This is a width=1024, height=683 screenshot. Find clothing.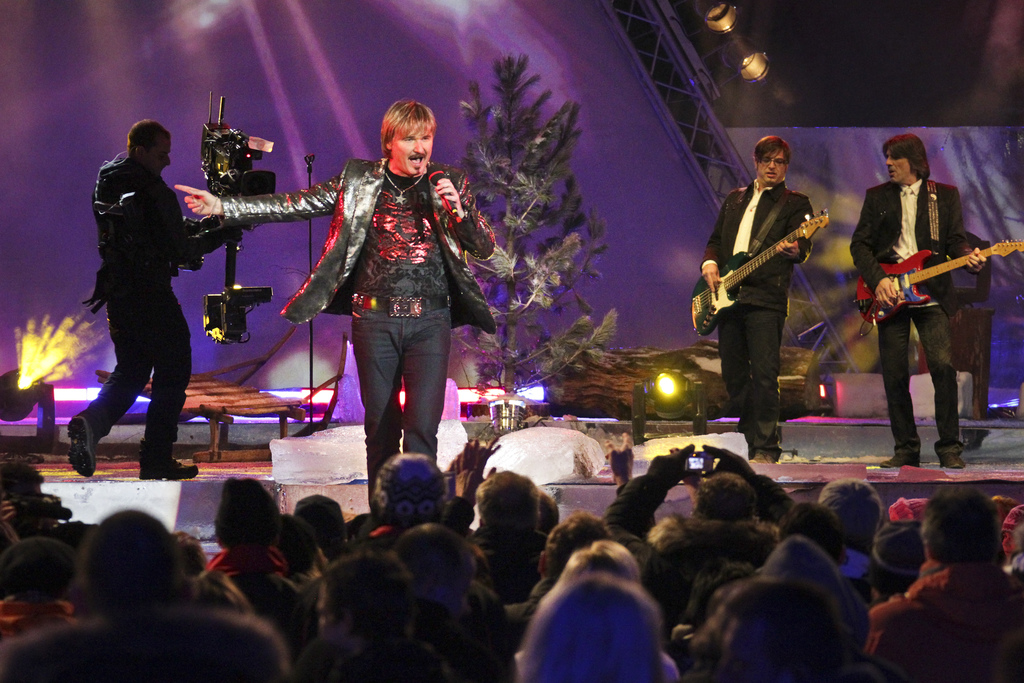
Bounding box: region(79, 151, 255, 485).
